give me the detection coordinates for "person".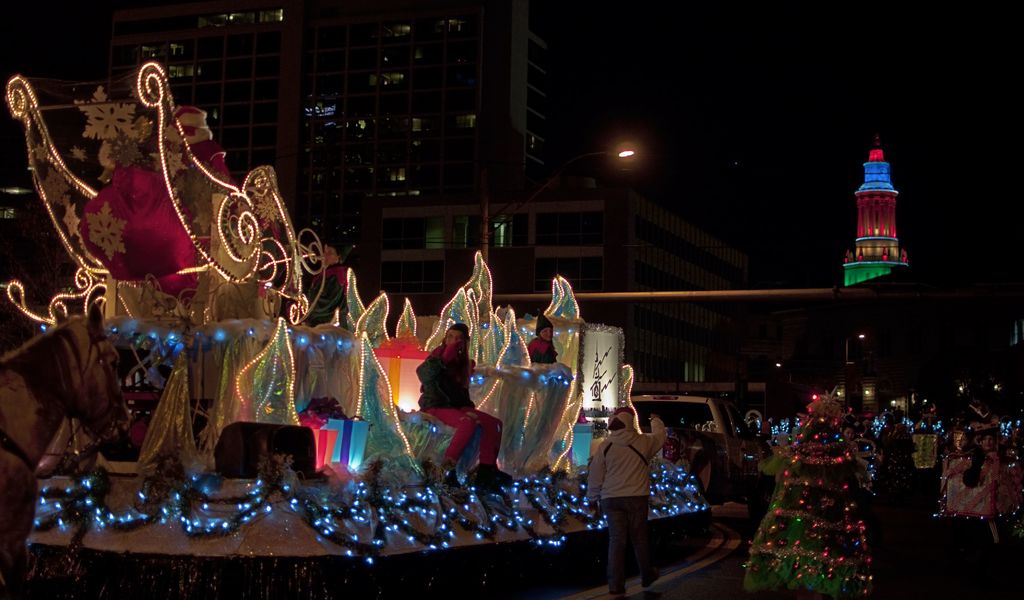
<region>529, 306, 556, 360</region>.
